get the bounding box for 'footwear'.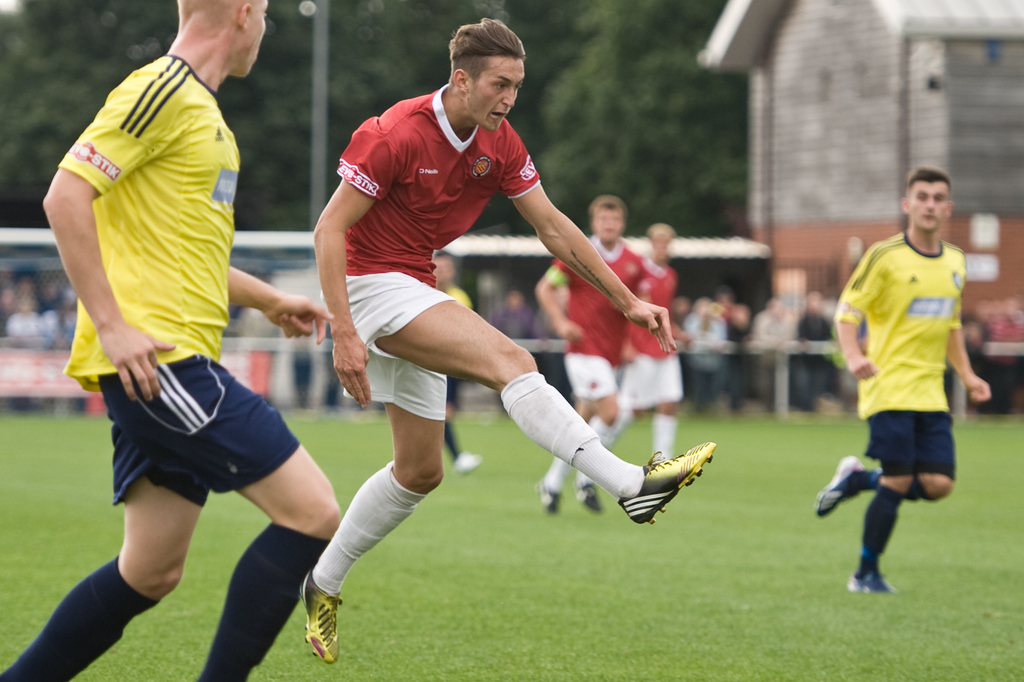
x1=294 y1=566 x2=351 y2=674.
